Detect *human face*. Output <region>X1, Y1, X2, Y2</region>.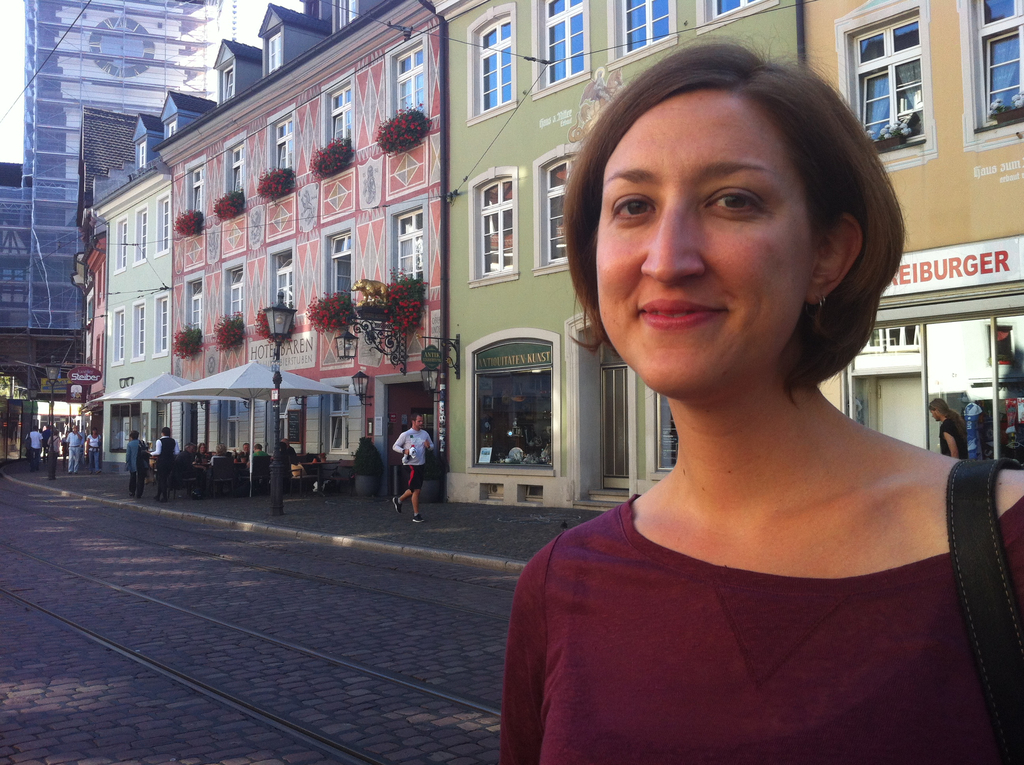
<region>415, 417, 426, 433</region>.
